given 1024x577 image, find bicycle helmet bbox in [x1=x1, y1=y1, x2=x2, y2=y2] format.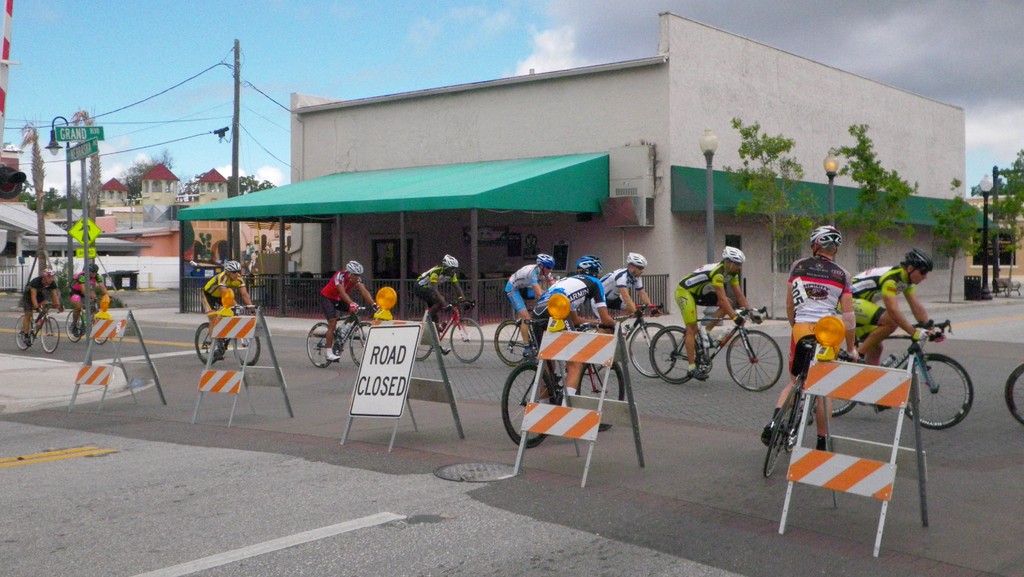
[x1=900, y1=247, x2=932, y2=292].
